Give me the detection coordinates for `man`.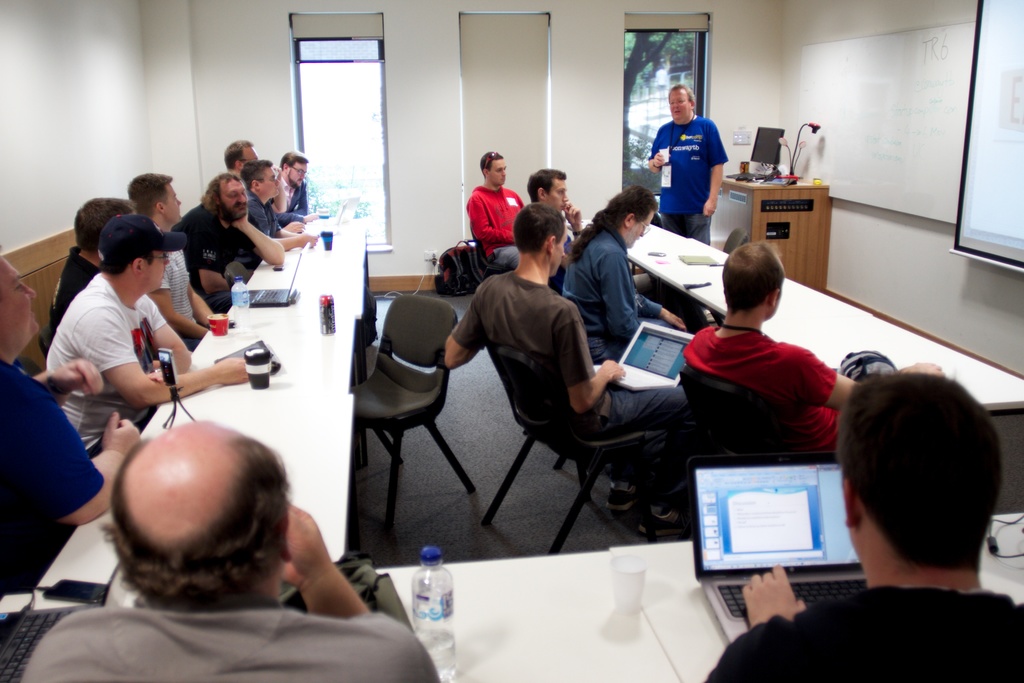
(x1=444, y1=200, x2=694, y2=481).
